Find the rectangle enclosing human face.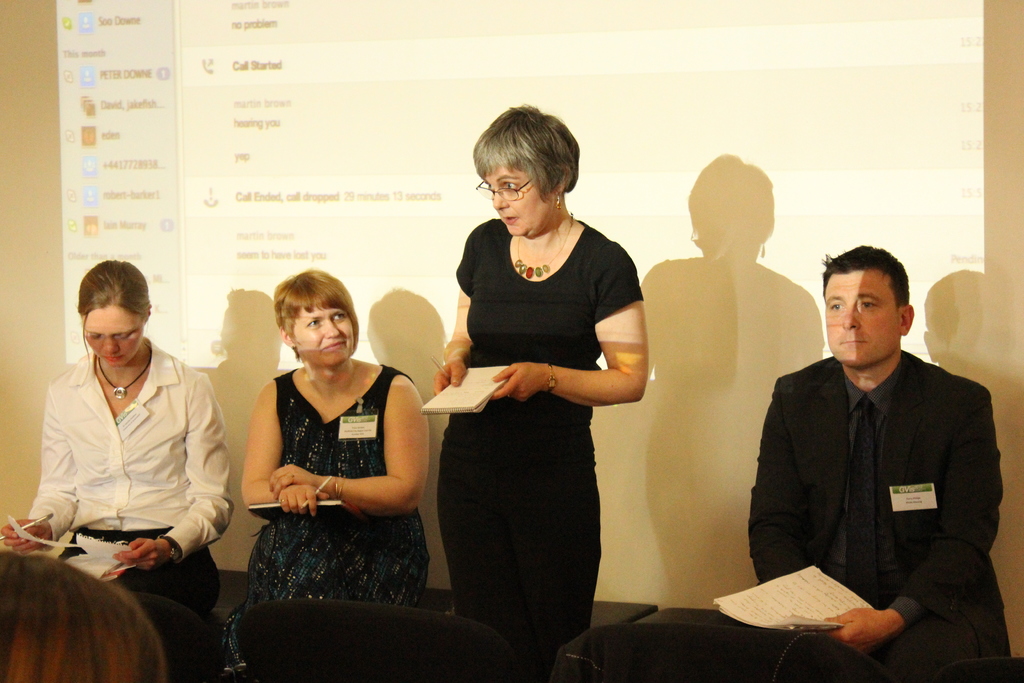
(83,308,141,368).
